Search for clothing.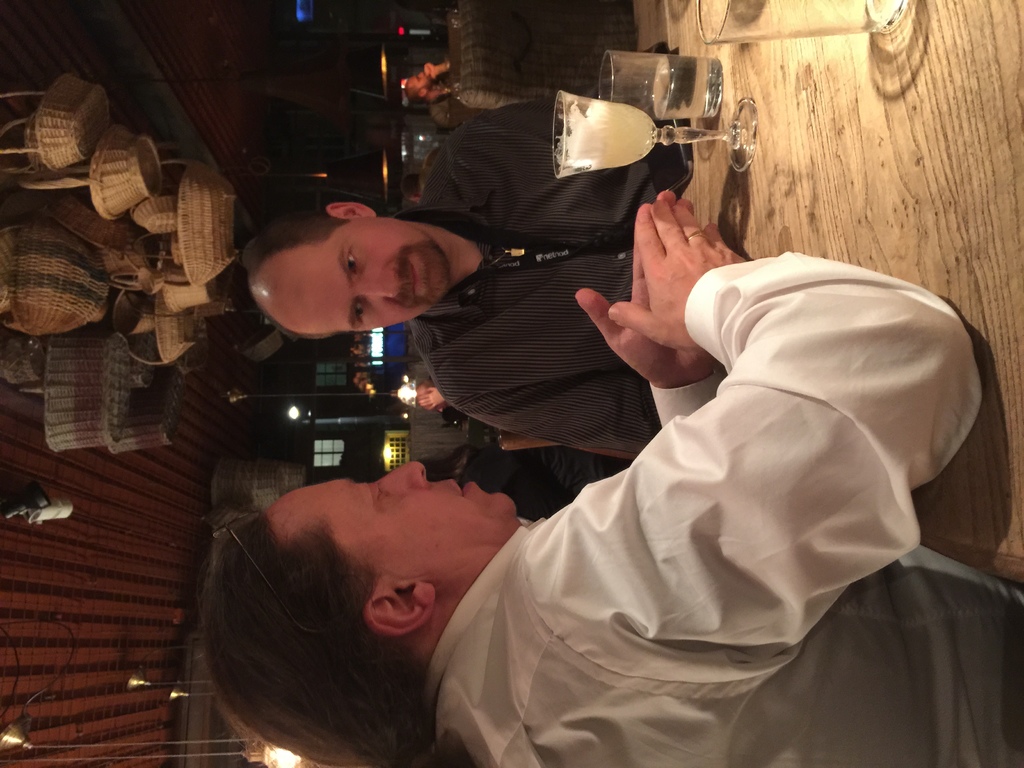
Found at x1=399 y1=41 x2=669 y2=458.
